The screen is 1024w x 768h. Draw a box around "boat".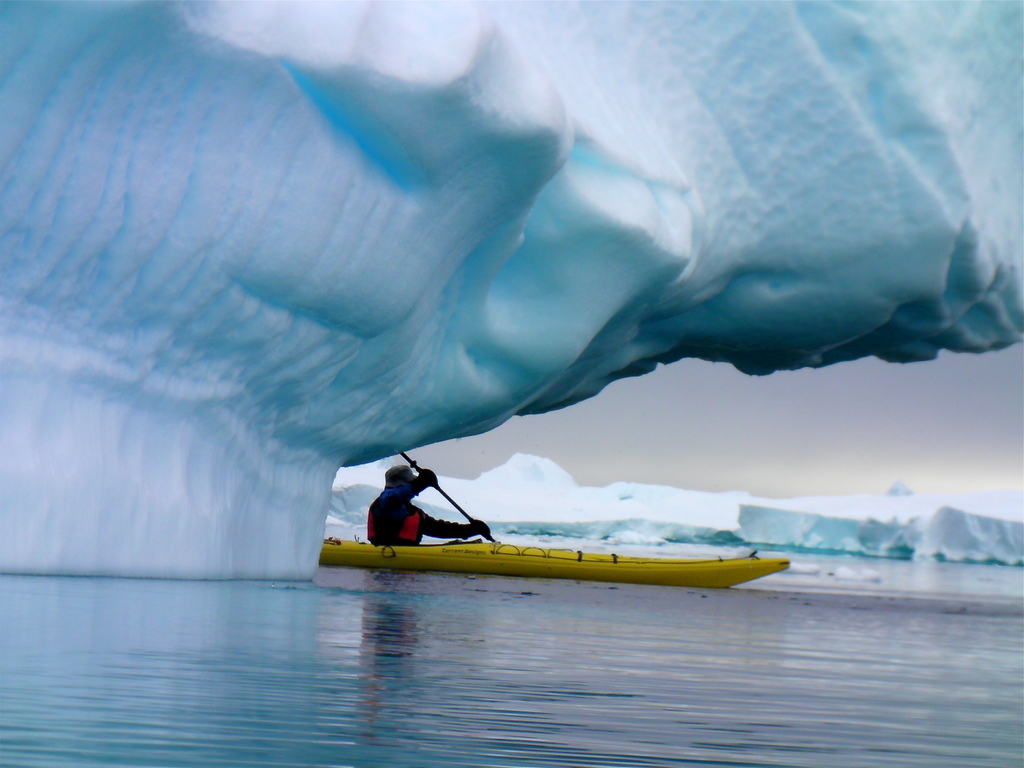
[x1=315, y1=536, x2=781, y2=593].
